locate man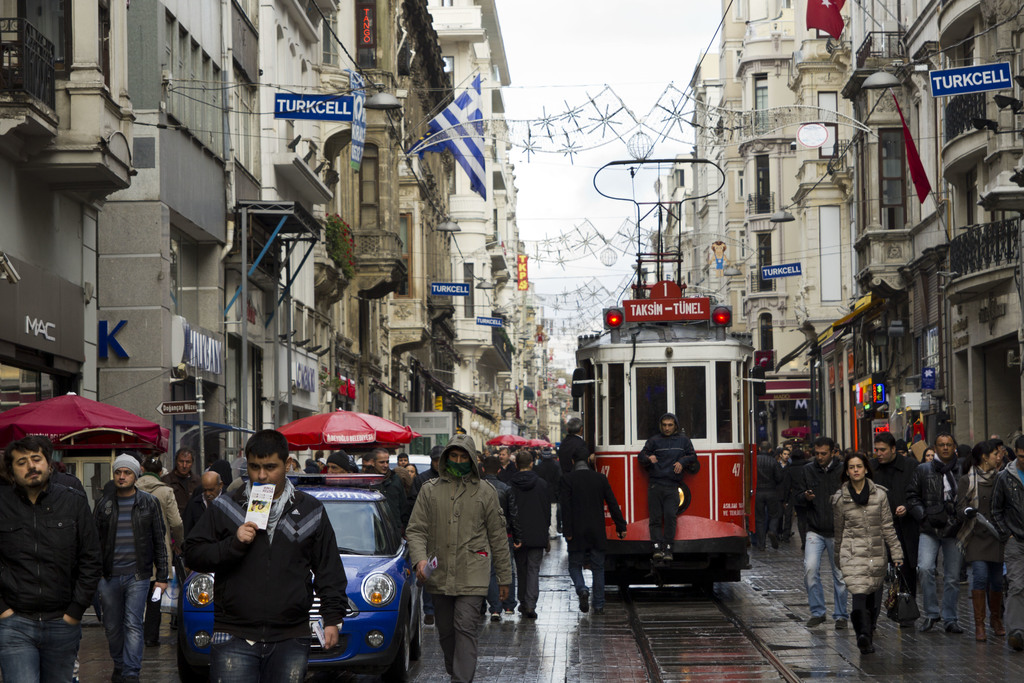
324, 449, 360, 477
